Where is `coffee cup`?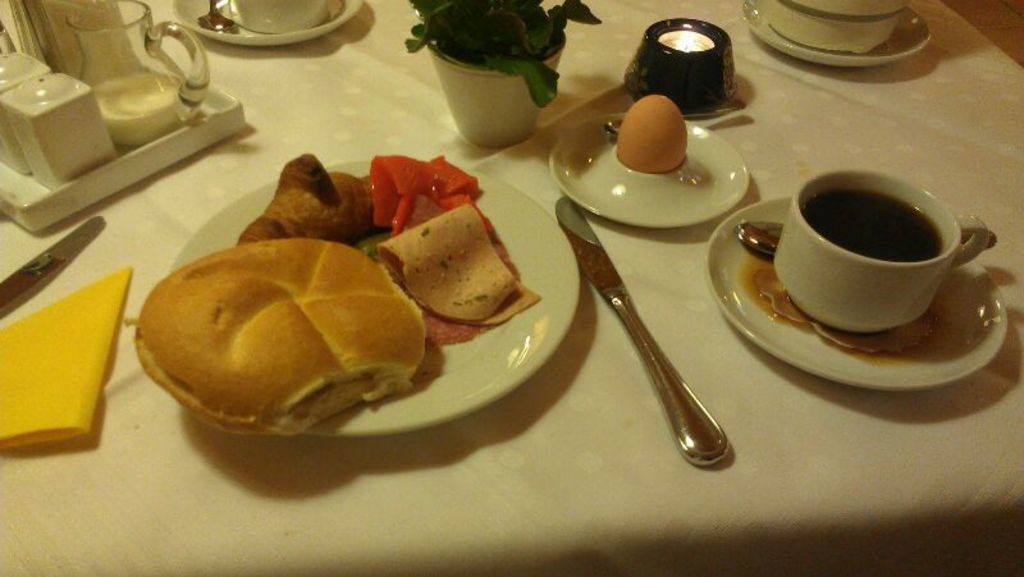
bbox=(769, 169, 995, 340).
